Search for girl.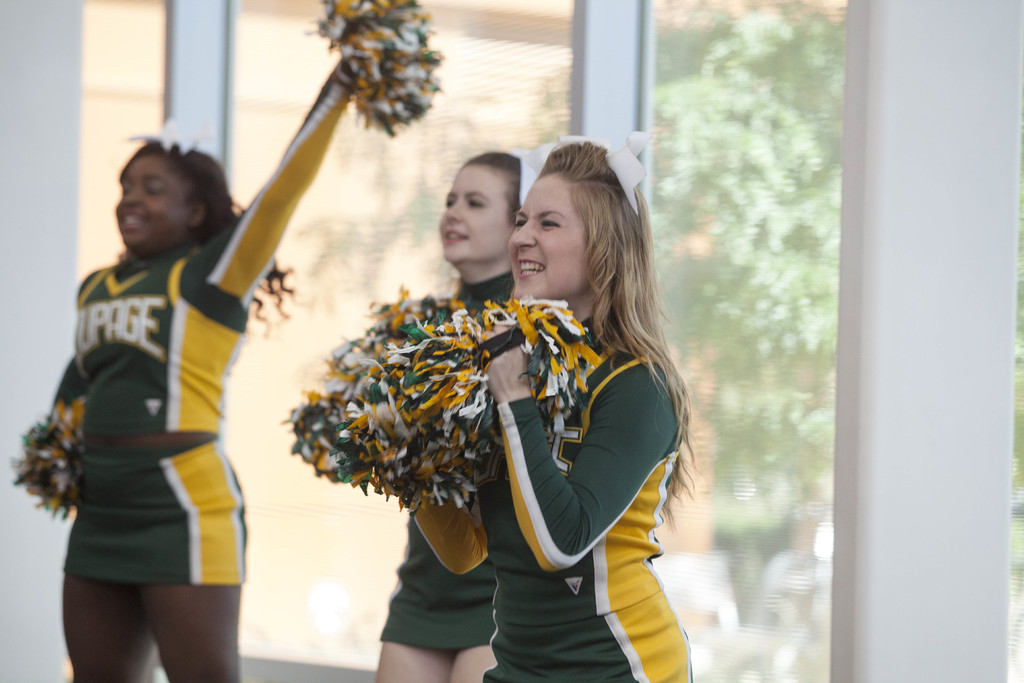
Found at [364, 132, 512, 682].
